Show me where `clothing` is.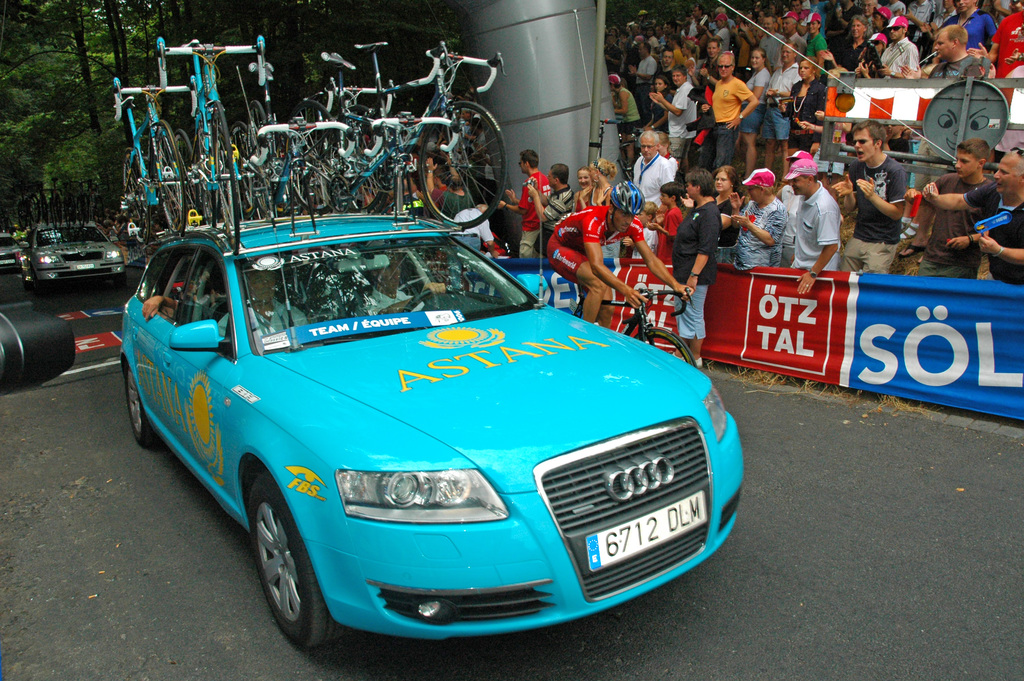
`clothing` is at locate(709, 74, 747, 167).
